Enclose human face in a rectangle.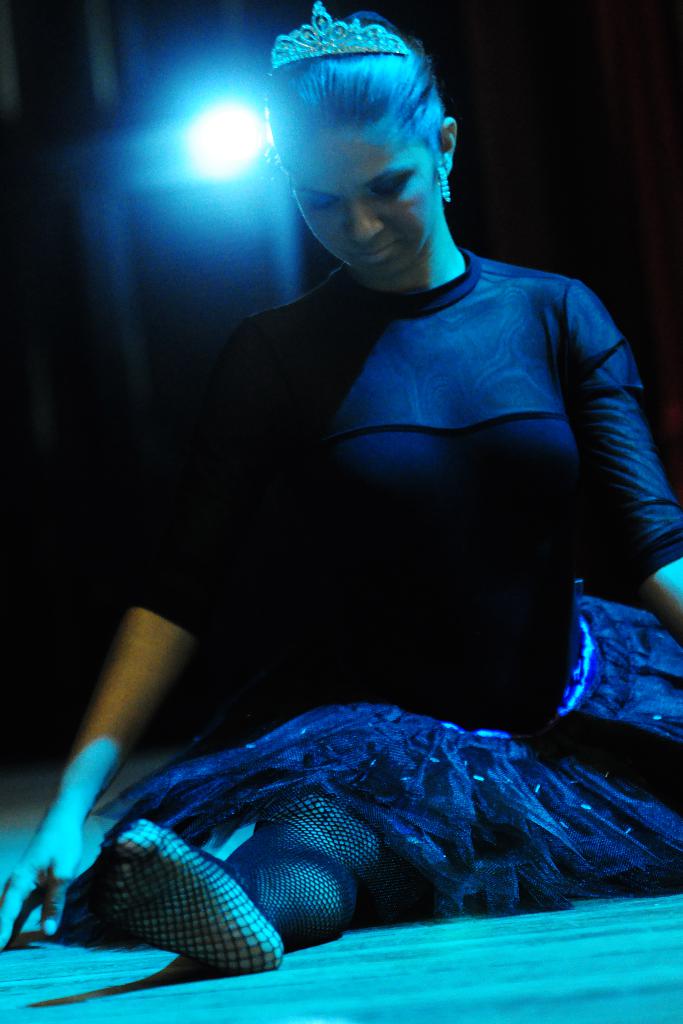
[293, 129, 434, 277].
